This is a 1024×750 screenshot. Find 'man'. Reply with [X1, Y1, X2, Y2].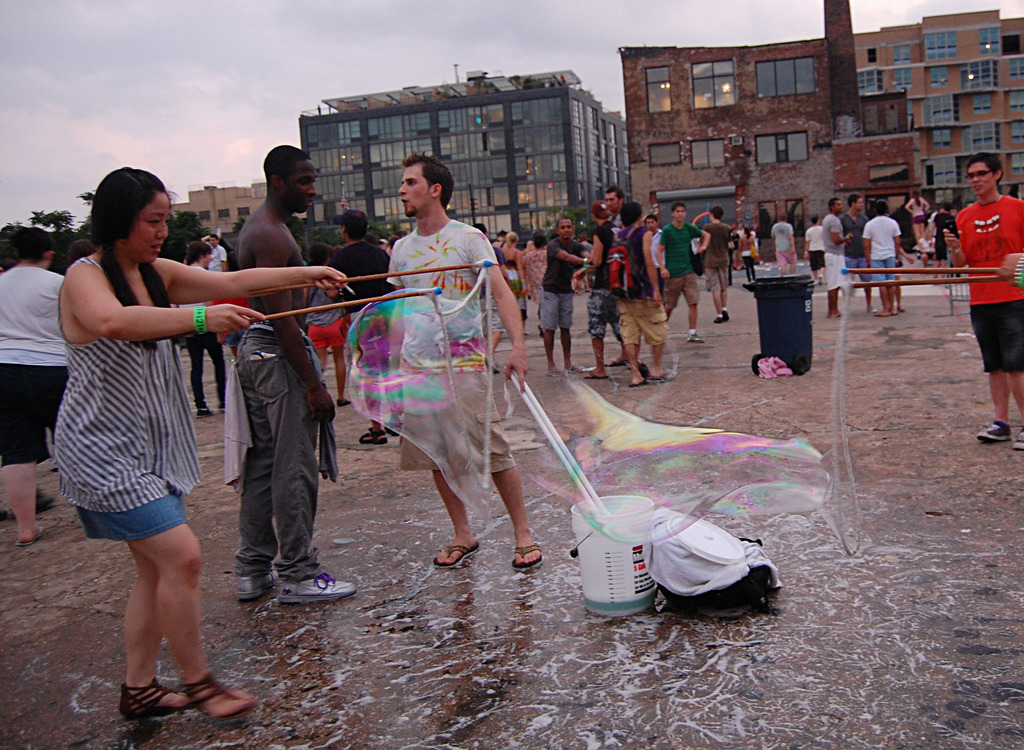
[597, 202, 676, 381].
